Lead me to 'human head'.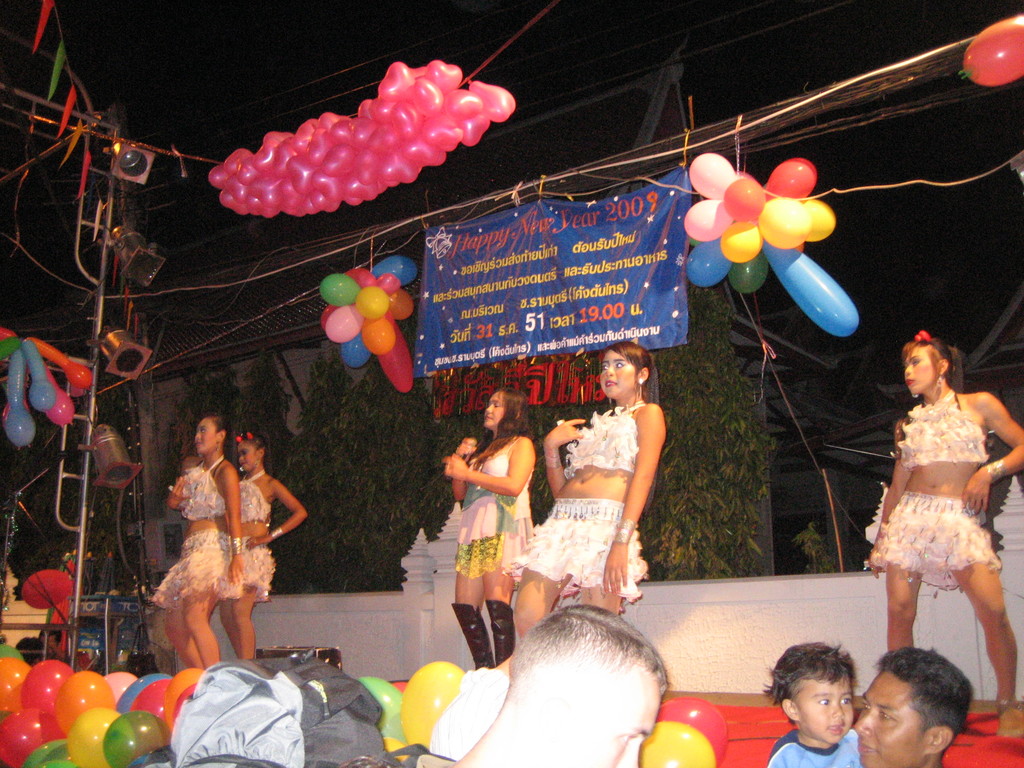
Lead to [x1=484, y1=387, x2=532, y2=431].
